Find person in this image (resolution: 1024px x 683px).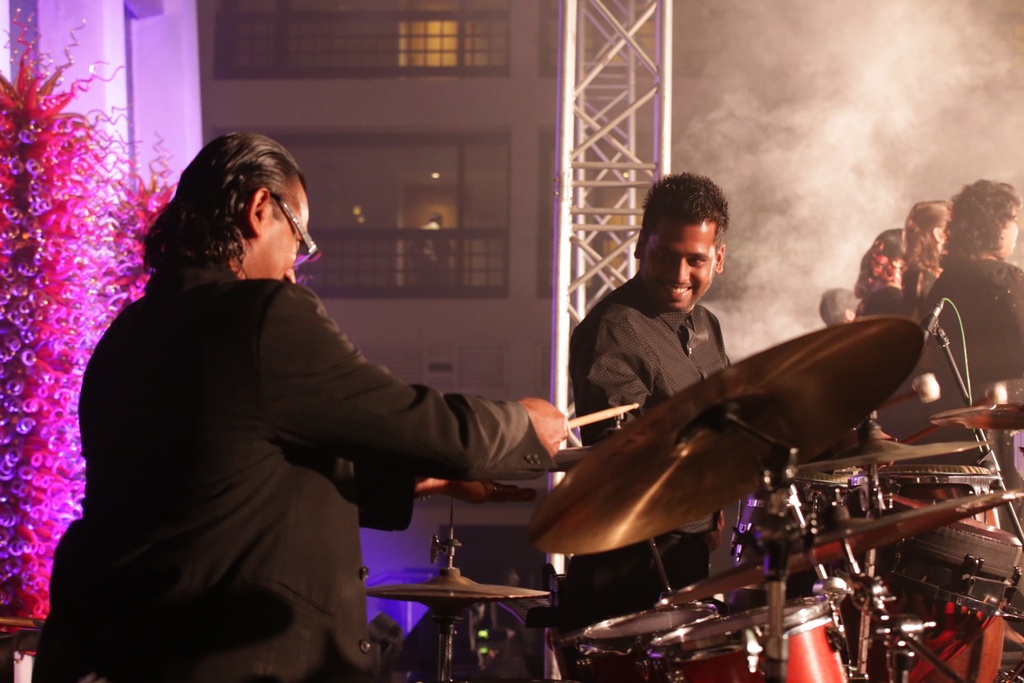
855,227,915,333.
